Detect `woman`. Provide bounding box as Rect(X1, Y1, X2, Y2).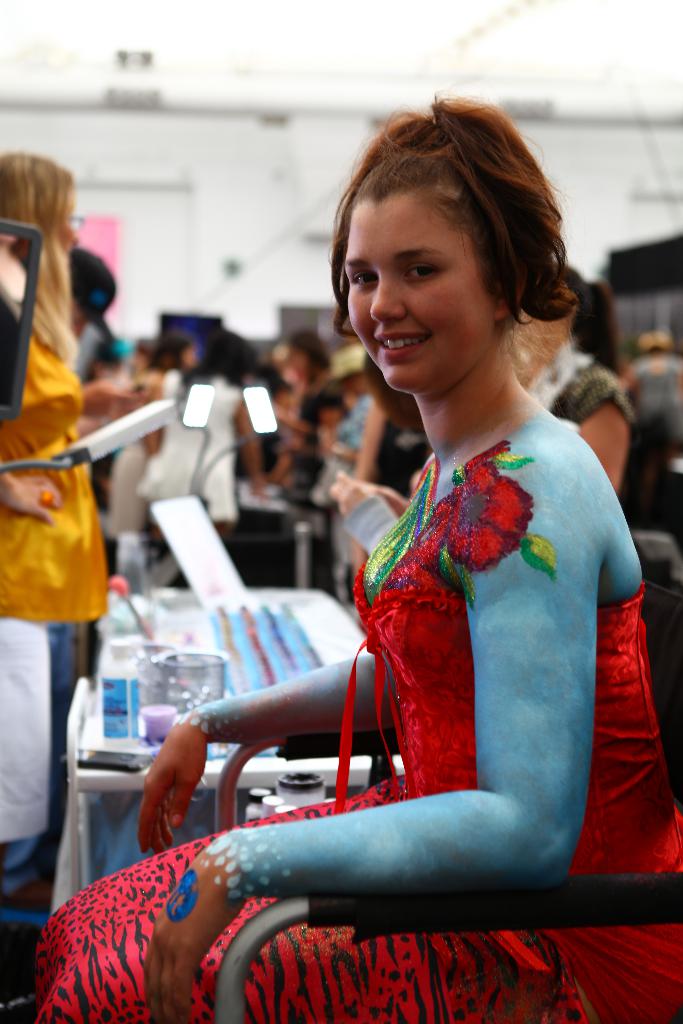
Rect(0, 147, 111, 1006).
